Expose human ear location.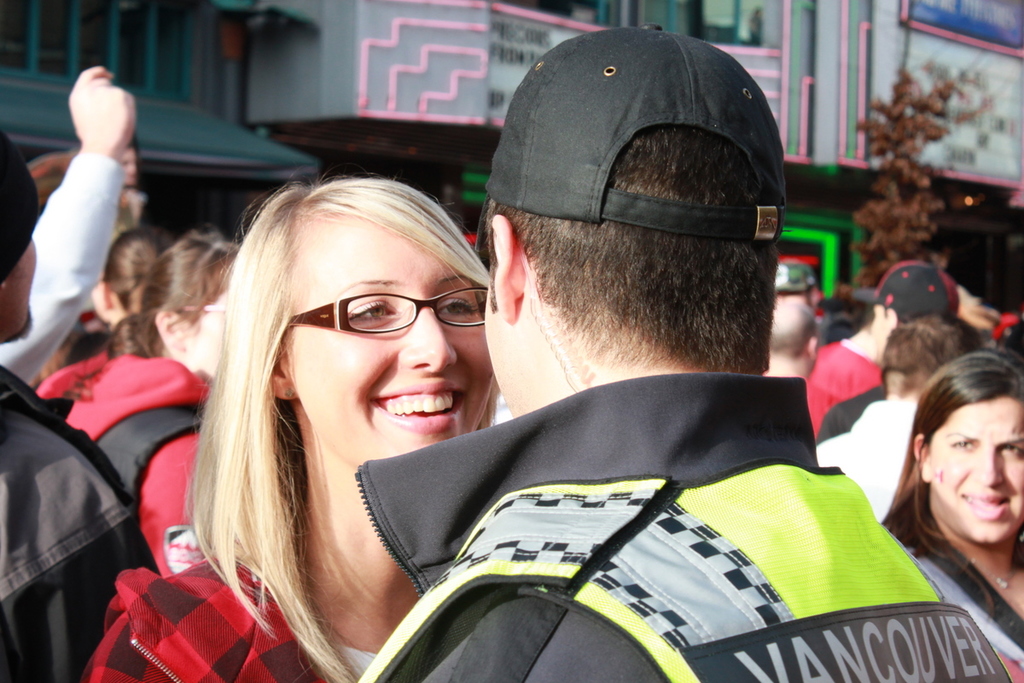
Exposed at x1=492 y1=211 x2=541 y2=336.
